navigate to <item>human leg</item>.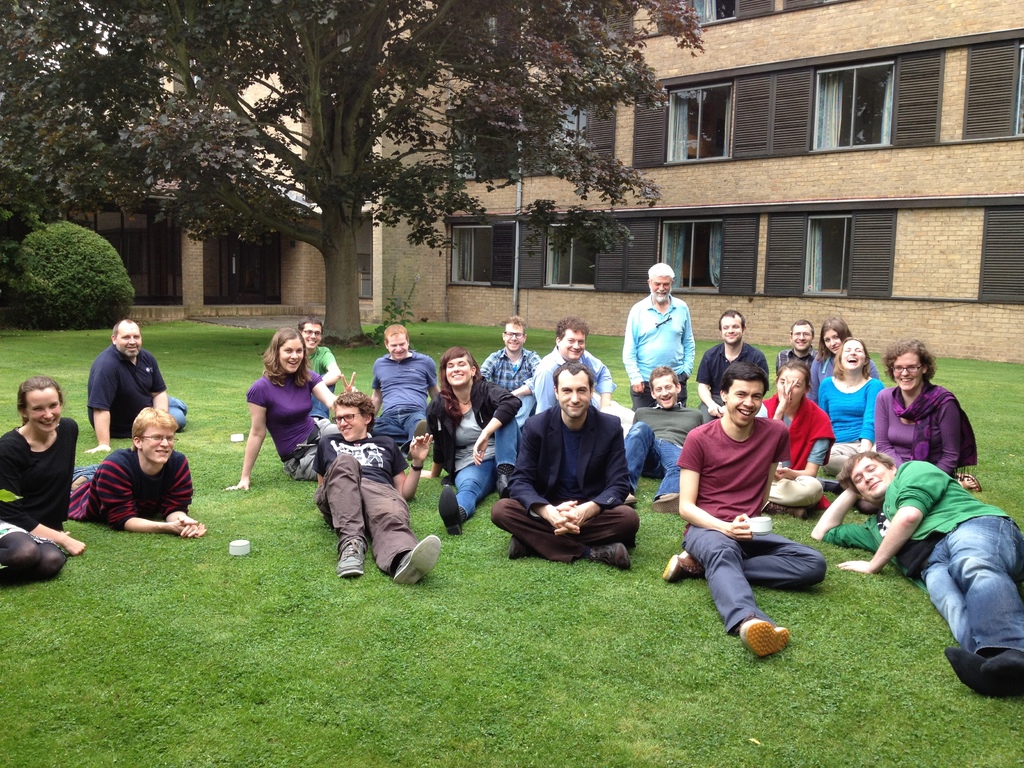
Navigation target: [x1=652, y1=435, x2=682, y2=512].
